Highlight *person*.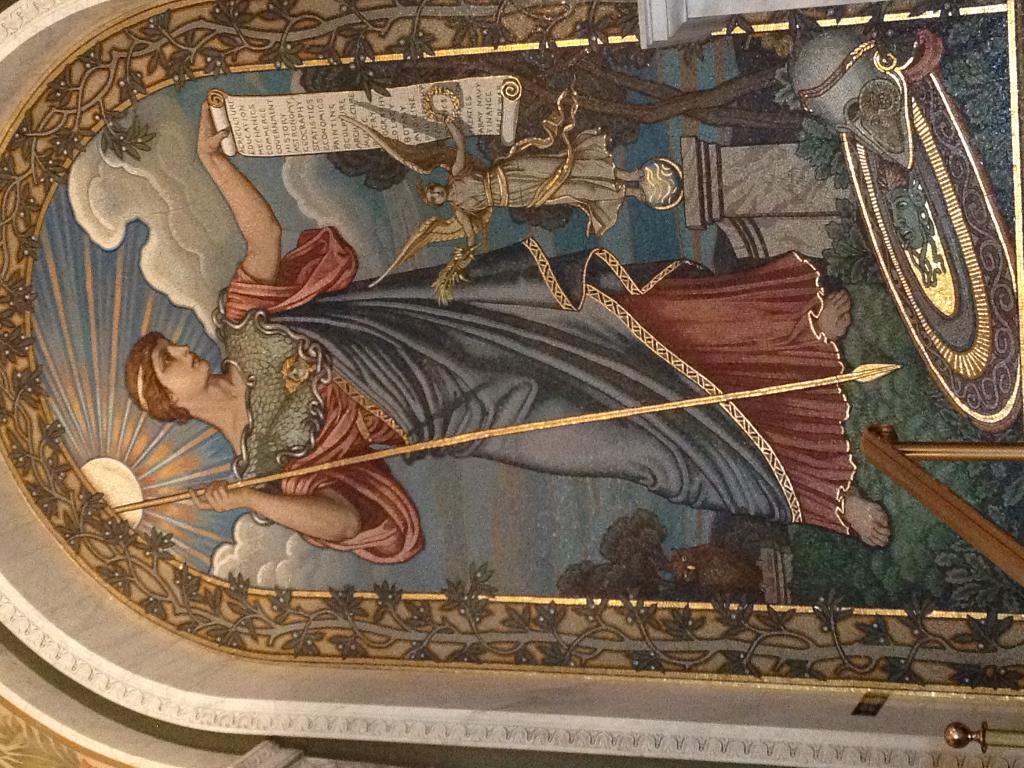
Highlighted region: (x1=124, y1=98, x2=891, y2=568).
